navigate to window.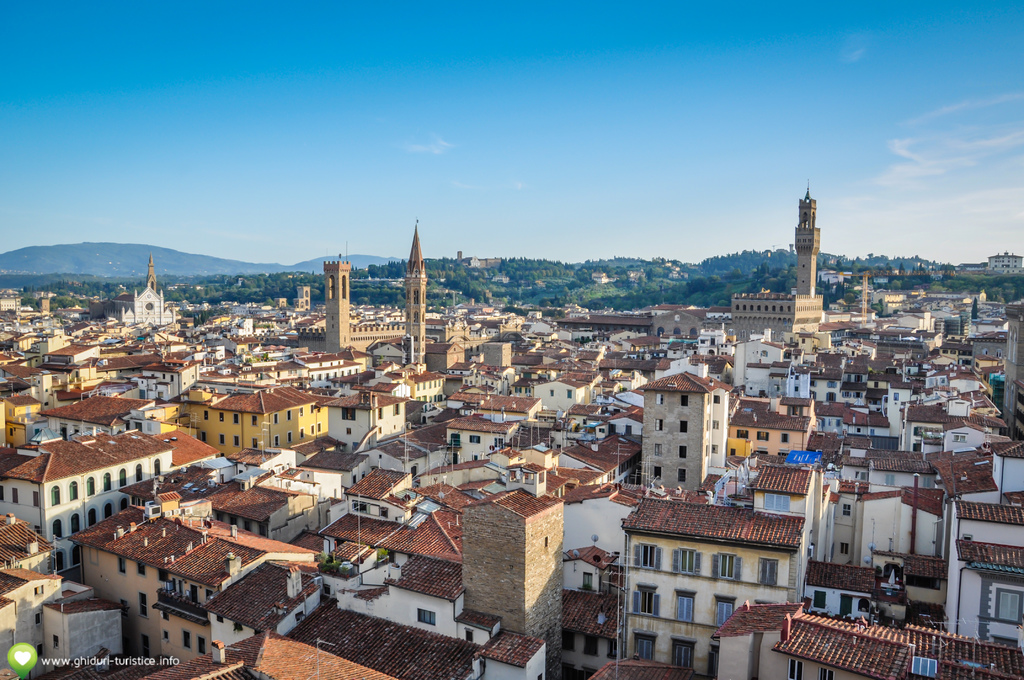
Navigation target: rect(680, 422, 689, 433).
